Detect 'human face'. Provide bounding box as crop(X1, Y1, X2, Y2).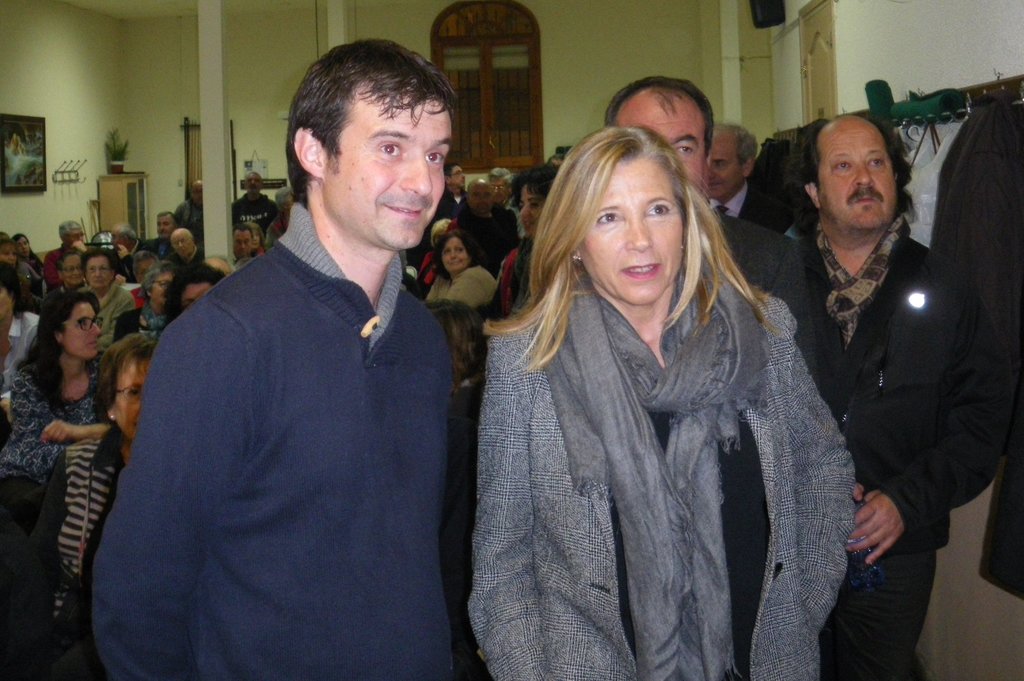
crop(0, 245, 15, 264).
